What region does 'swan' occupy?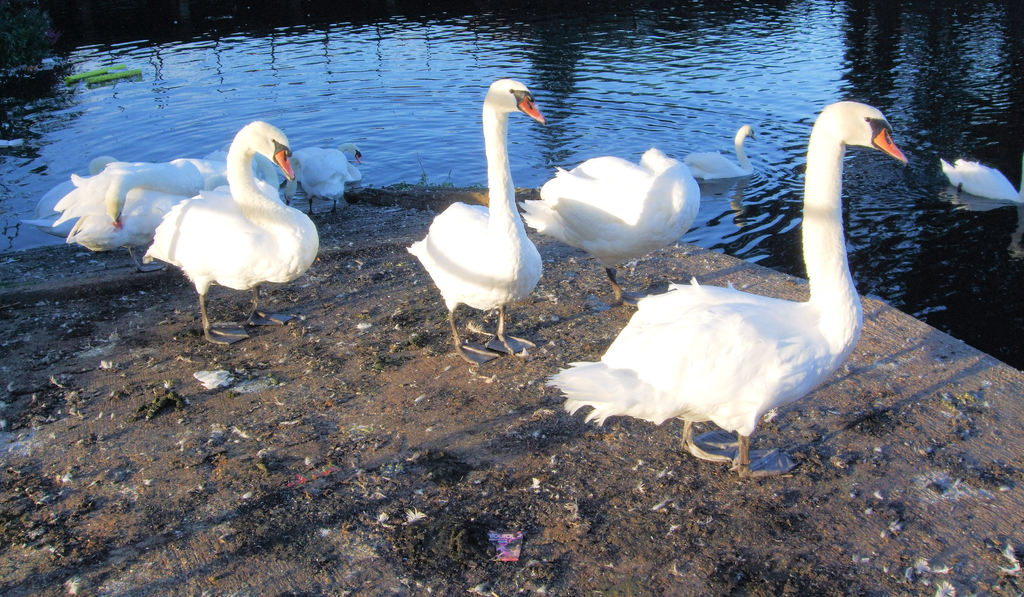
{"left": 515, "top": 147, "right": 701, "bottom": 302}.
